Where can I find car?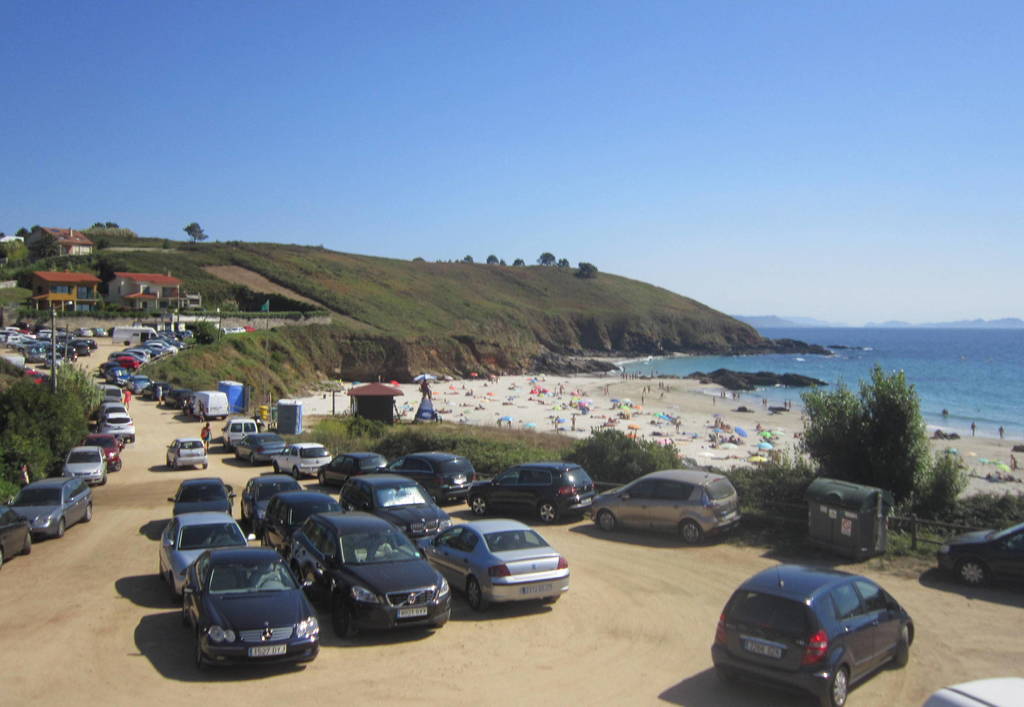
You can find it at 180:545:326:674.
